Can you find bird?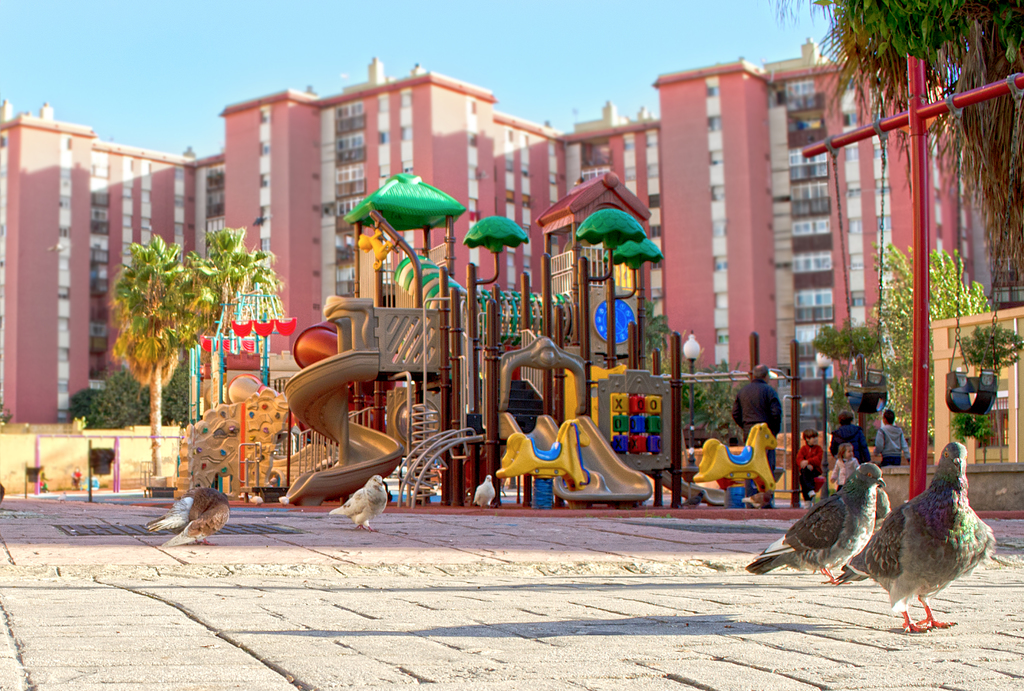
Yes, bounding box: rect(328, 474, 388, 532).
